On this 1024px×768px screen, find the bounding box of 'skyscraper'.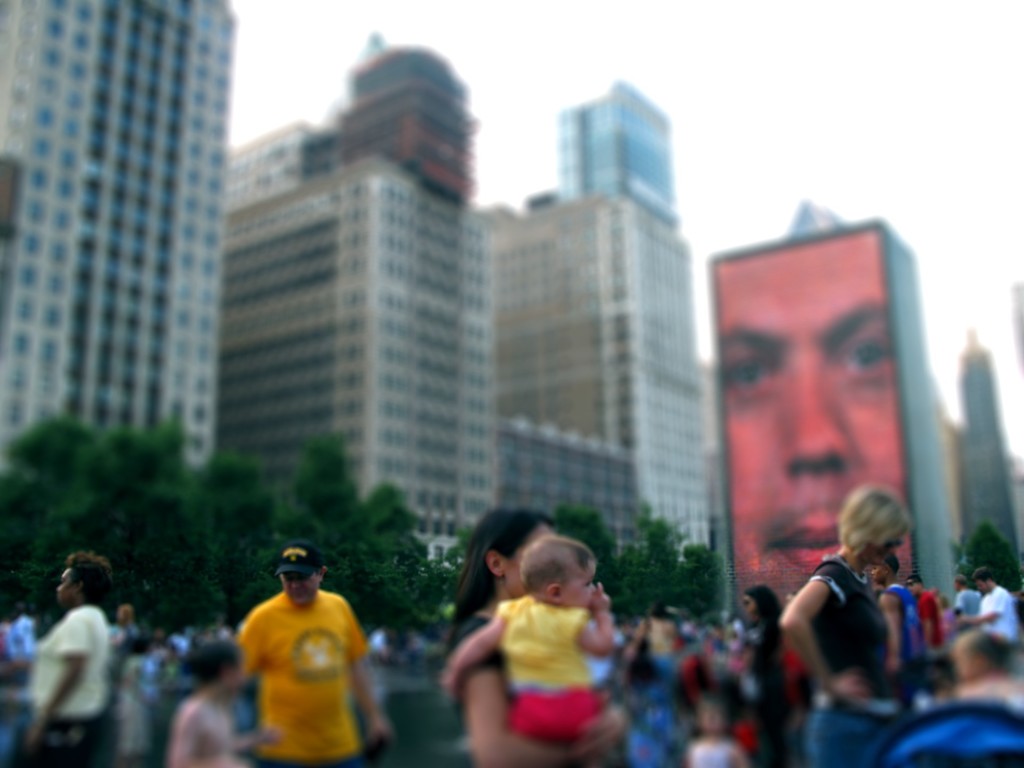
Bounding box: rect(498, 74, 714, 565).
